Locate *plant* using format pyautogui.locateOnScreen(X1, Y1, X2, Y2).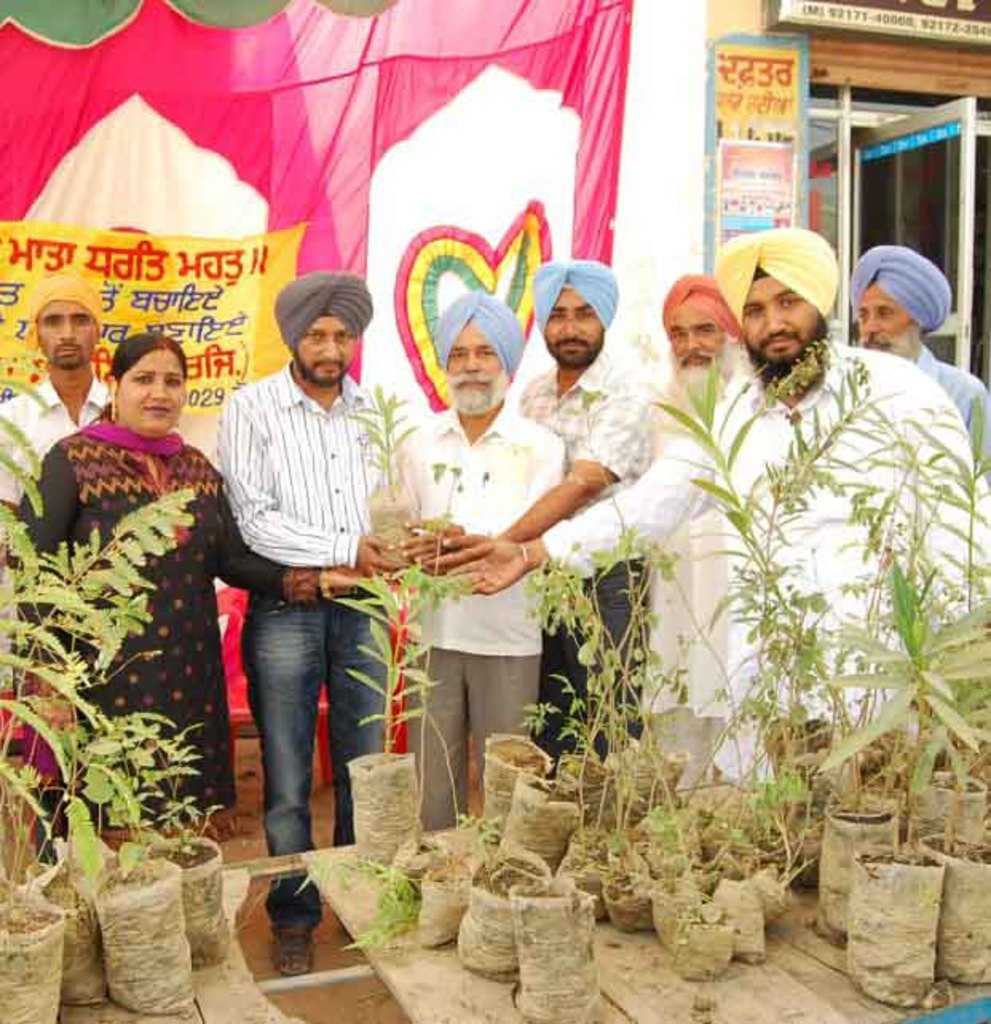
pyautogui.locateOnScreen(326, 384, 484, 754).
